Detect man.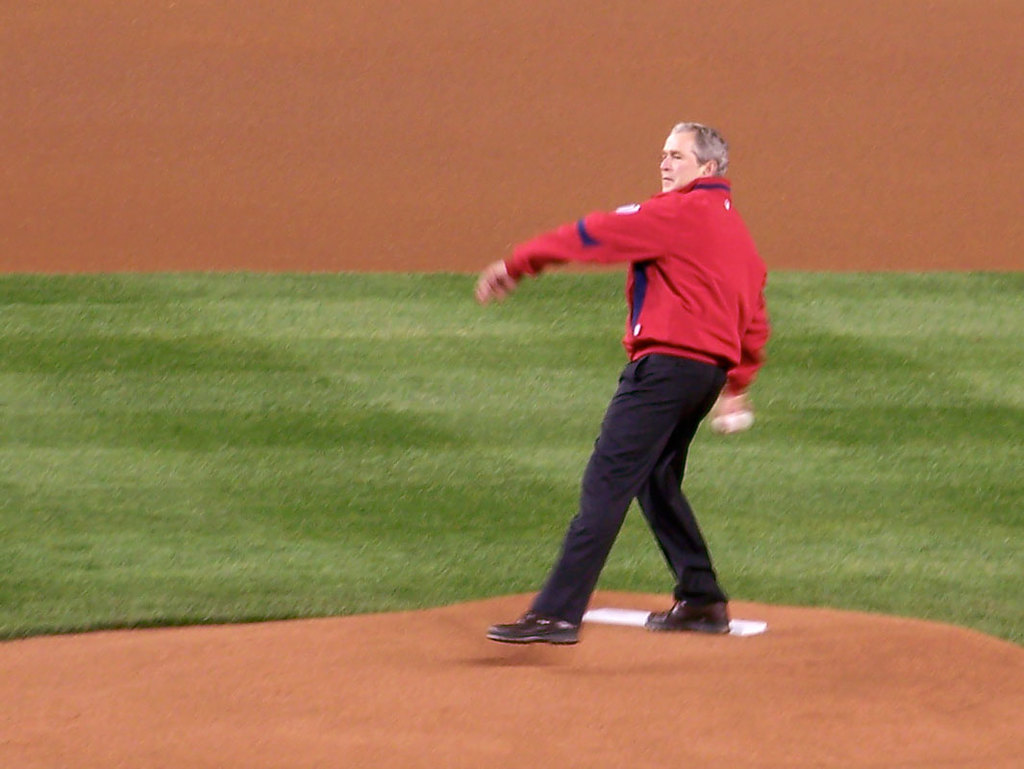
Detected at <box>486,129,774,643</box>.
